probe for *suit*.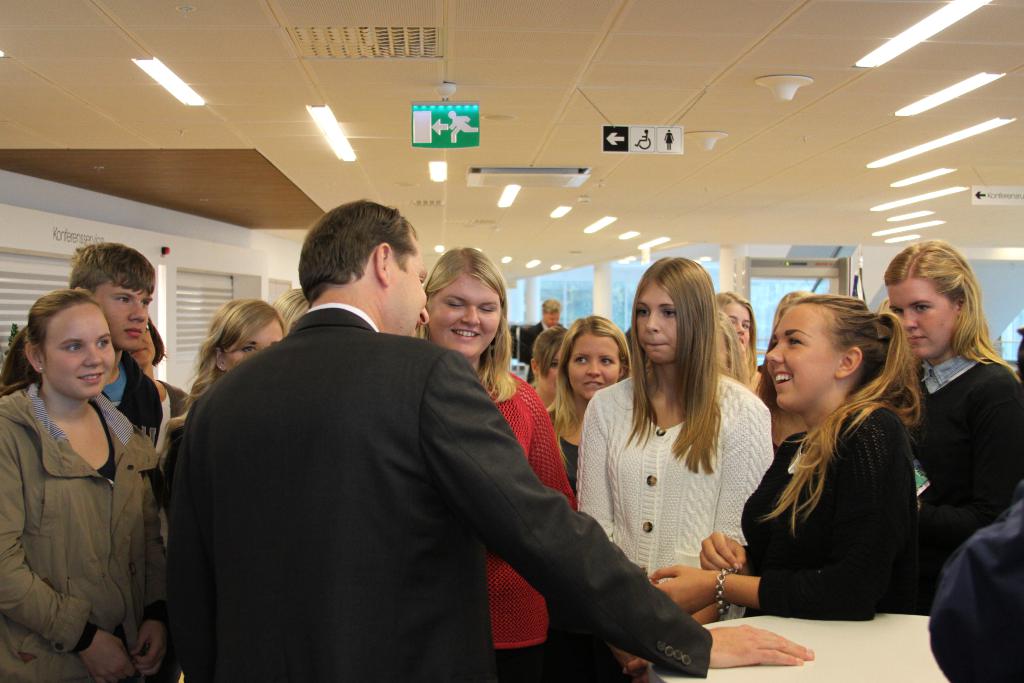
Probe result: 168, 306, 714, 682.
